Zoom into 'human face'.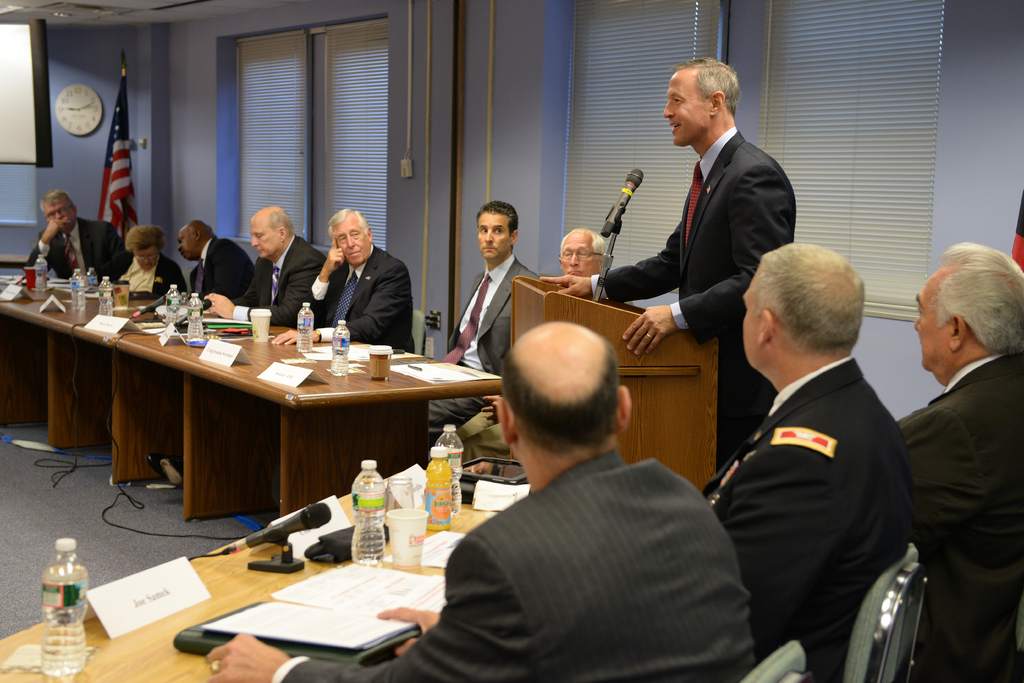
Zoom target: 661:75:709:145.
